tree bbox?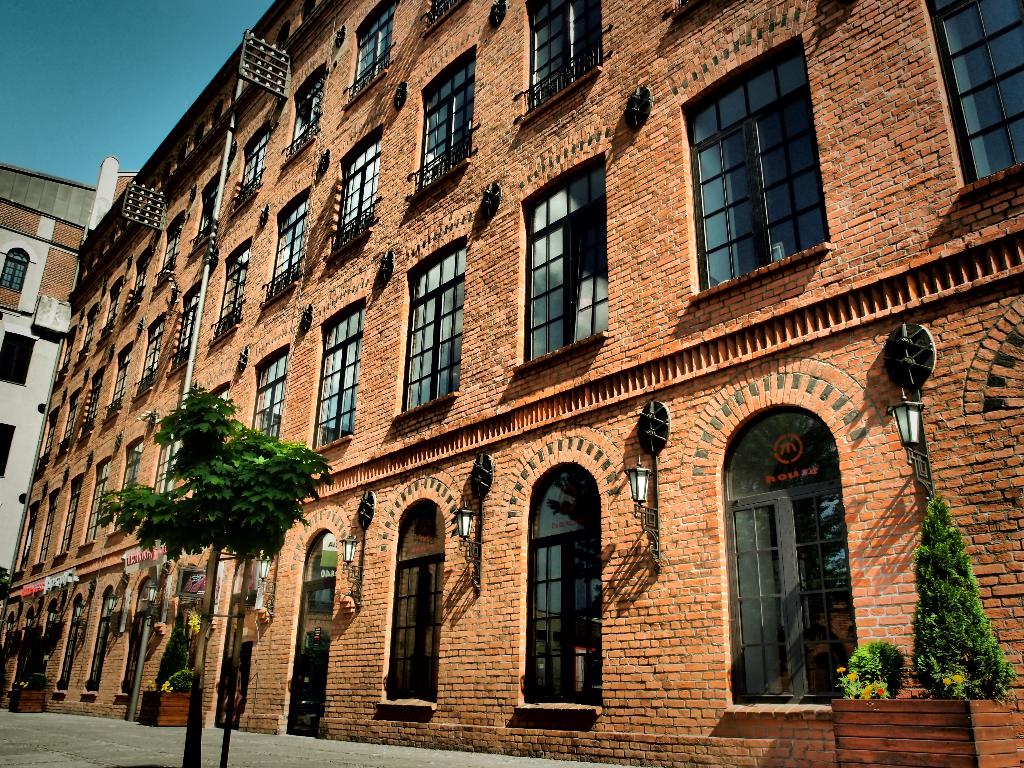
100 384 337 767
